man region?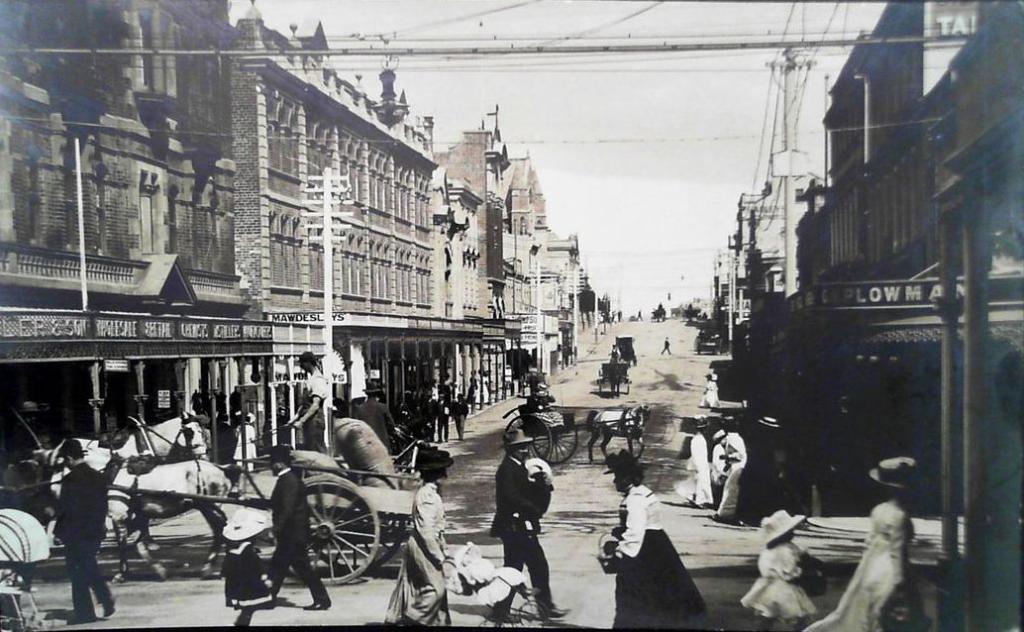
Rect(482, 425, 562, 607)
